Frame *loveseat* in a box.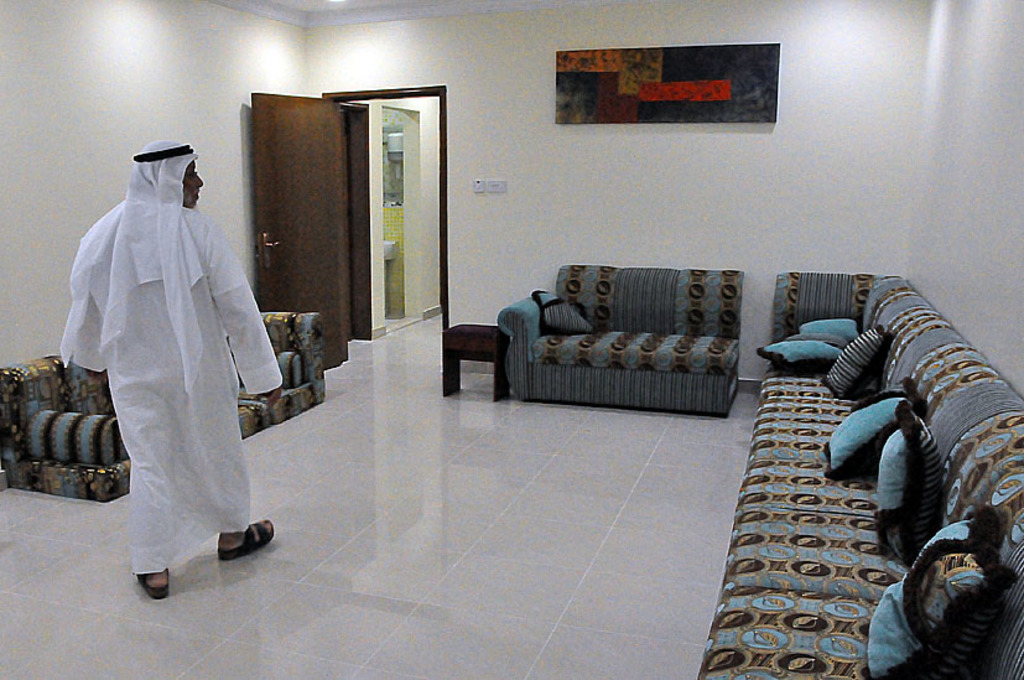
left=497, top=266, right=779, bottom=419.
